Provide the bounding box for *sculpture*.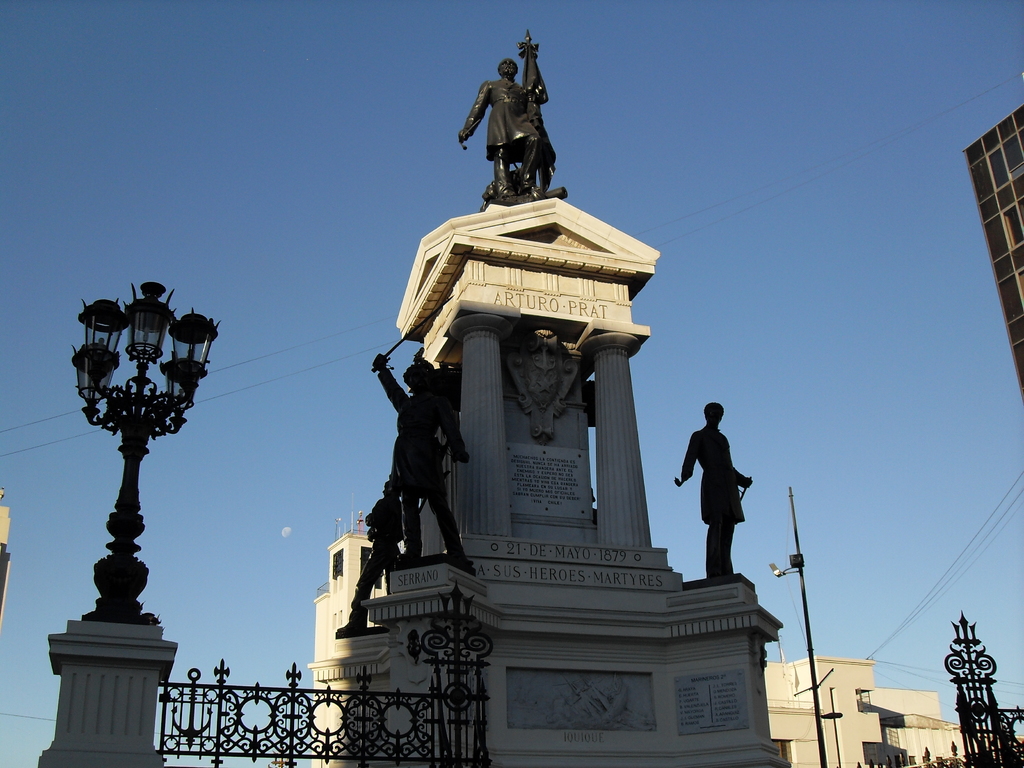
detection(453, 40, 561, 203).
